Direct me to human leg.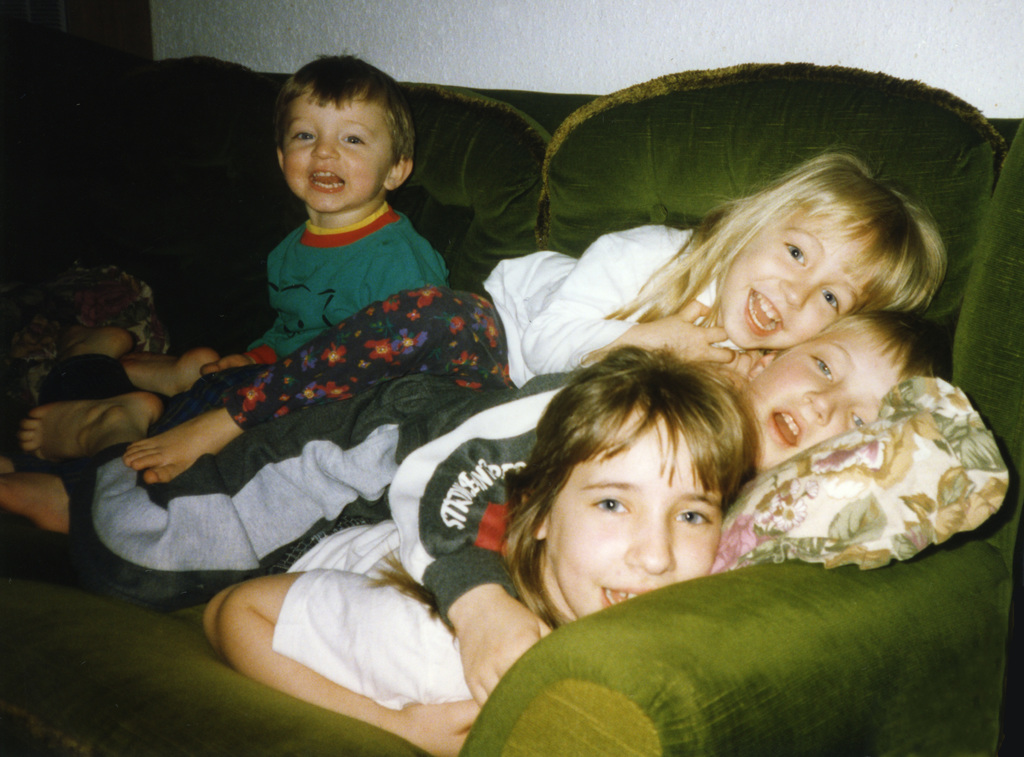
Direction: x1=21 y1=385 x2=517 y2=573.
